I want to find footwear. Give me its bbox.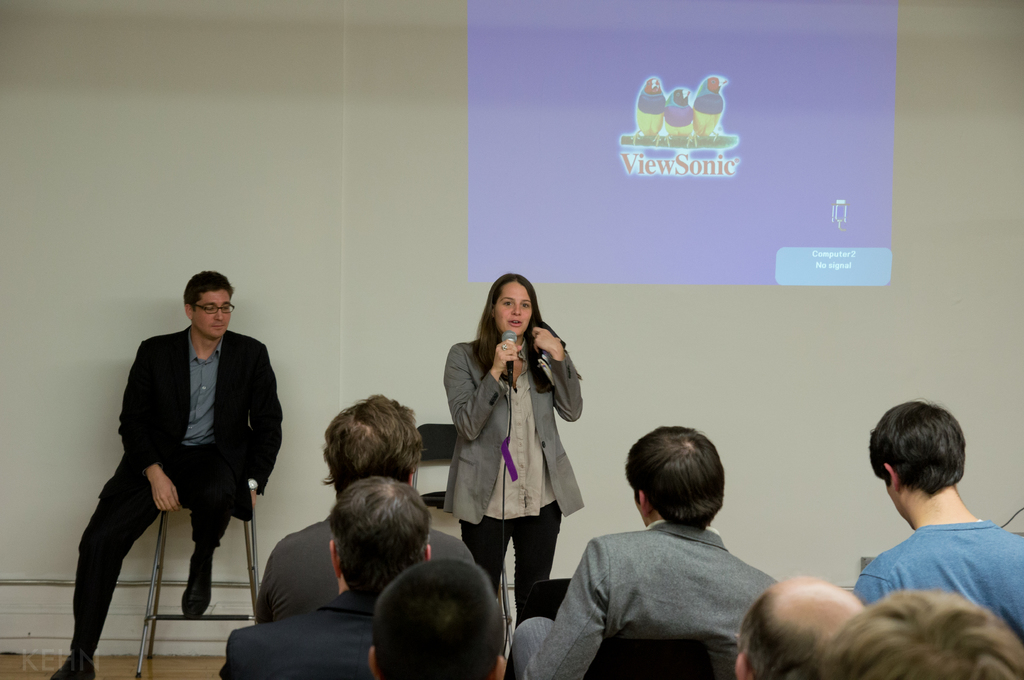
51 649 102 679.
